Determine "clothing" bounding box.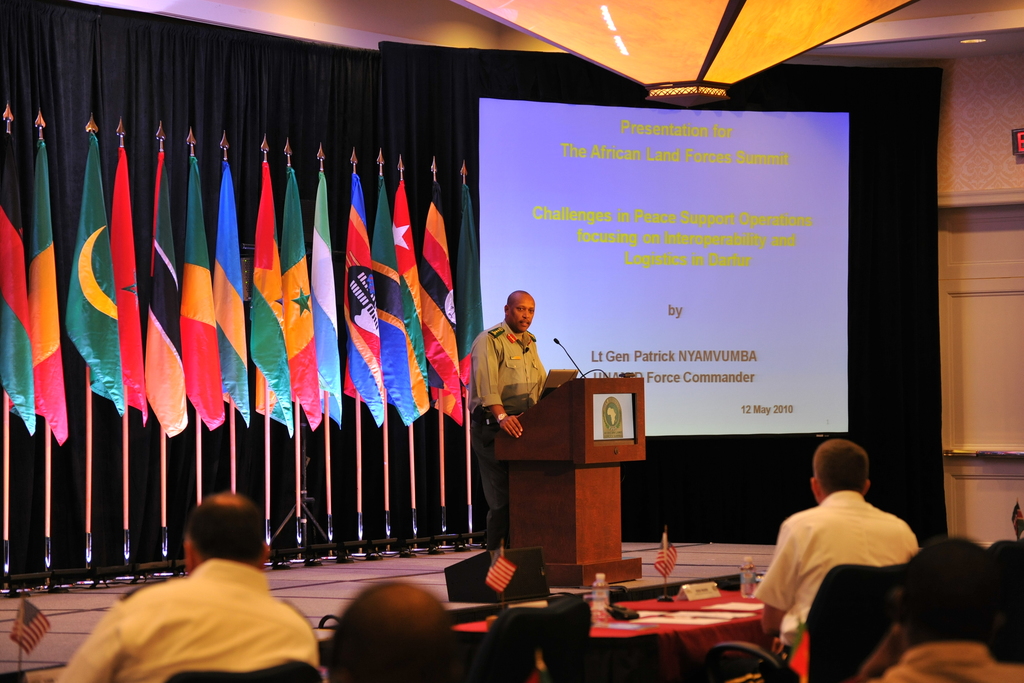
Determined: box=[465, 317, 548, 544].
